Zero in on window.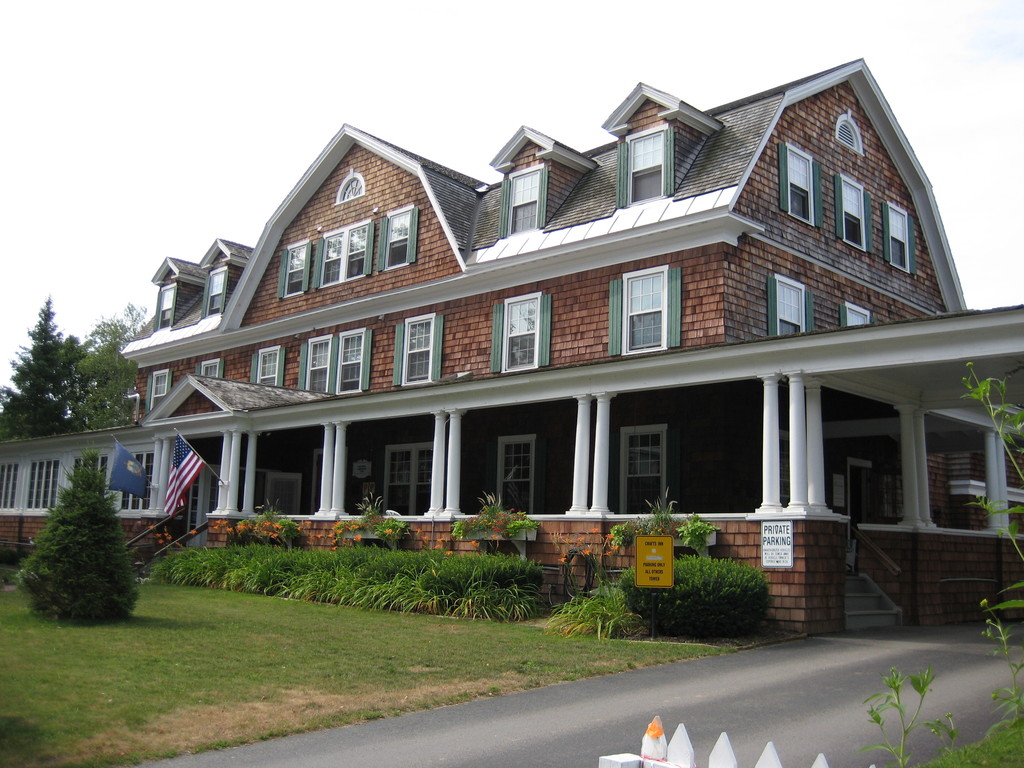
Zeroed in: Rect(837, 299, 877, 323).
